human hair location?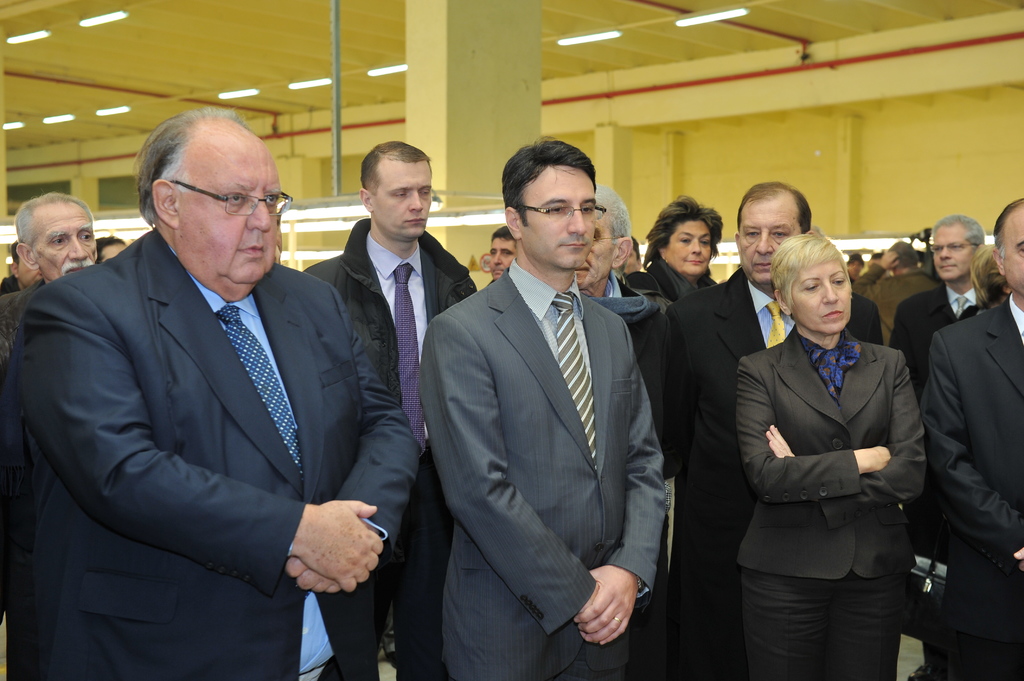
left=737, top=180, right=813, bottom=236
